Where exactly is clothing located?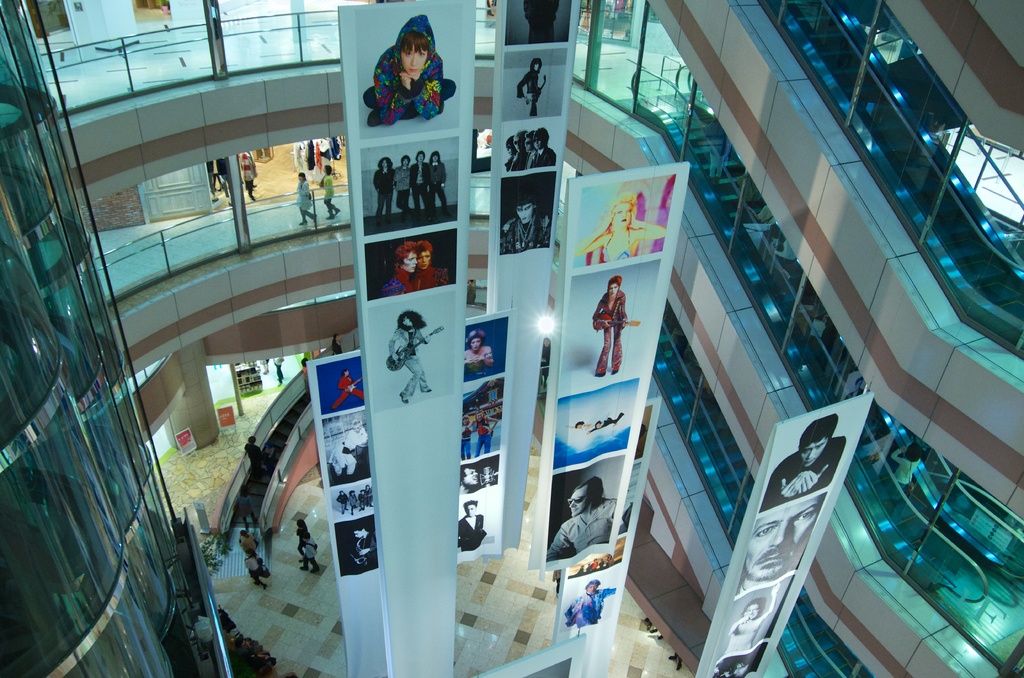
Its bounding box is {"x1": 426, "y1": 161, "x2": 448, "y2": 215}.
